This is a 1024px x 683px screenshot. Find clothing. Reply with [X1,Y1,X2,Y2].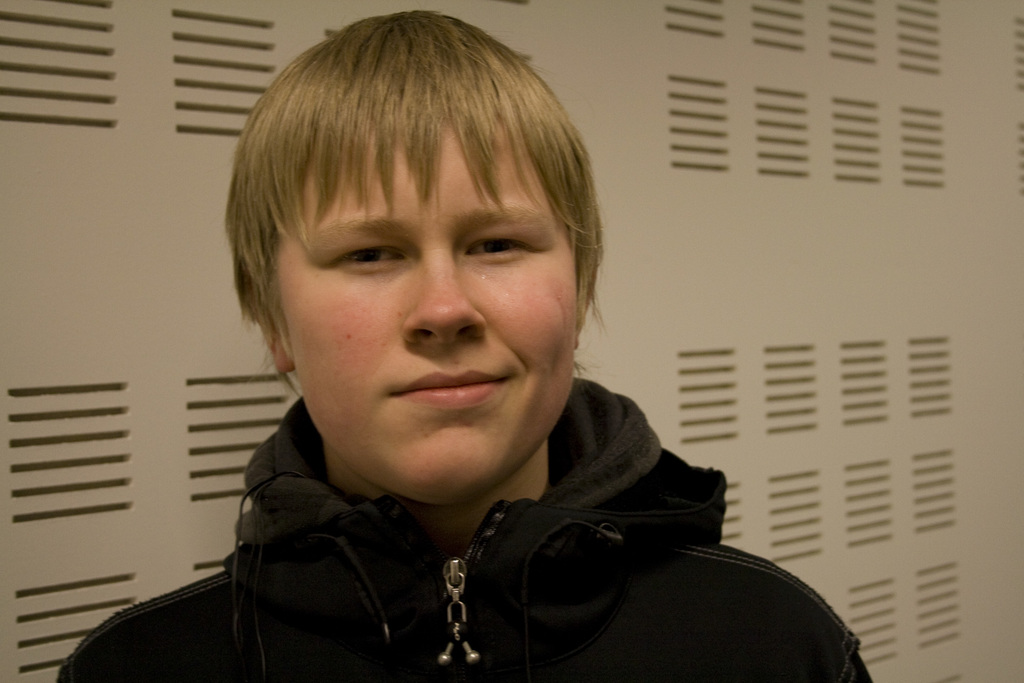
[142,384,822,675].
